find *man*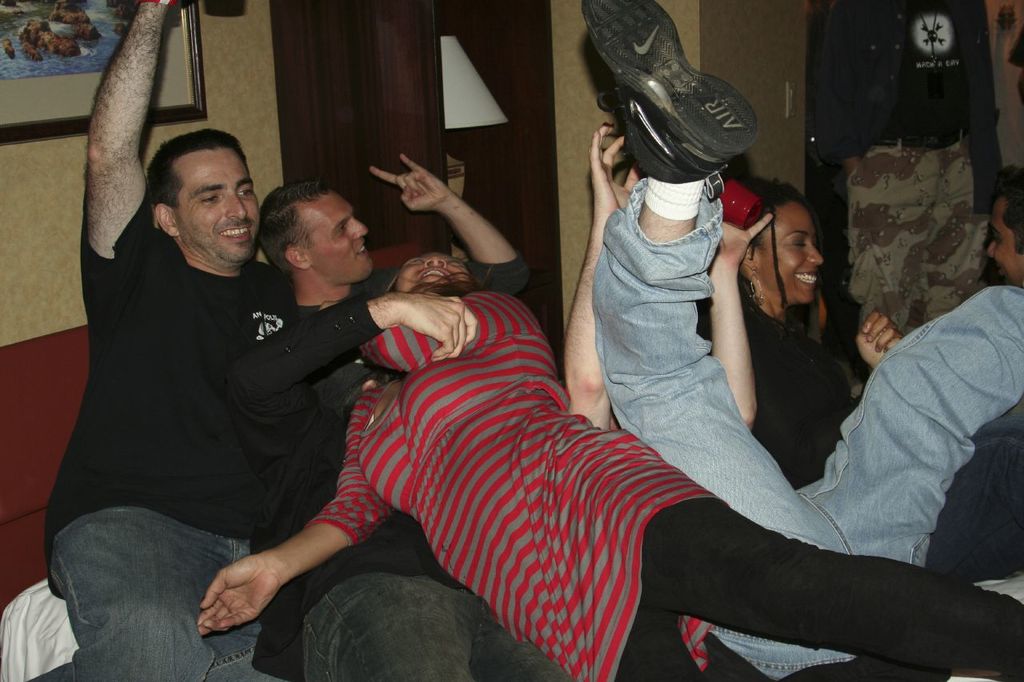
{"left": 986, "top": 172, "right": 1023, "bottom": 303}
